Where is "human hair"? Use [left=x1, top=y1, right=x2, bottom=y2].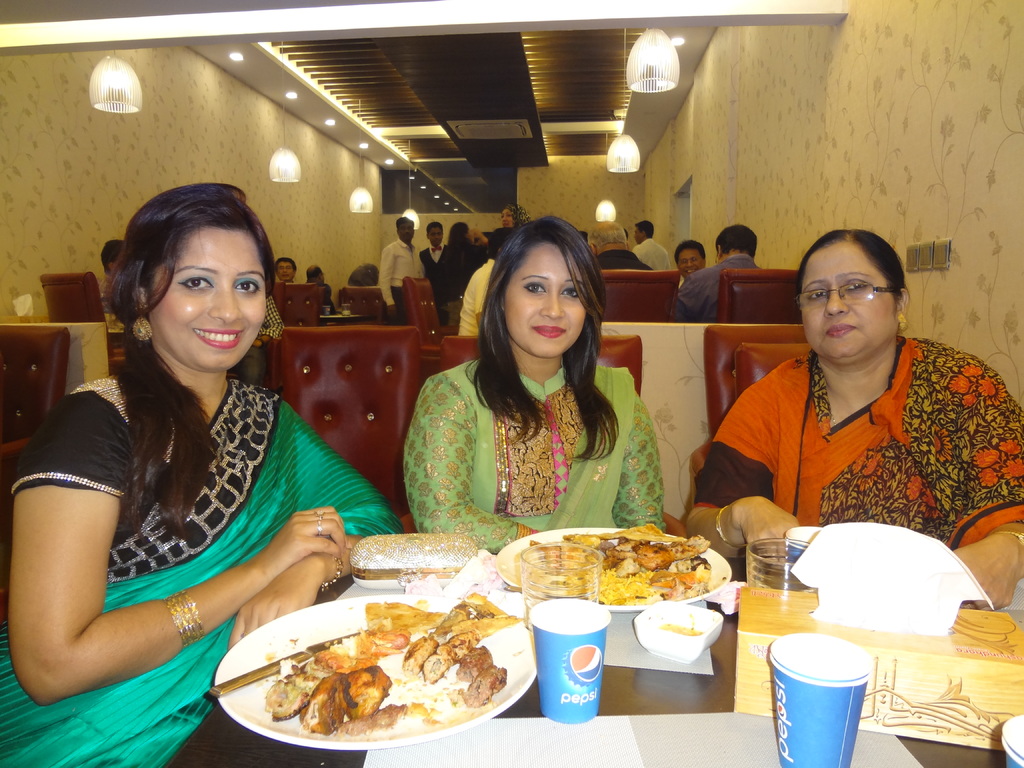
[left=714, top=221, right=759, bottom=257].
